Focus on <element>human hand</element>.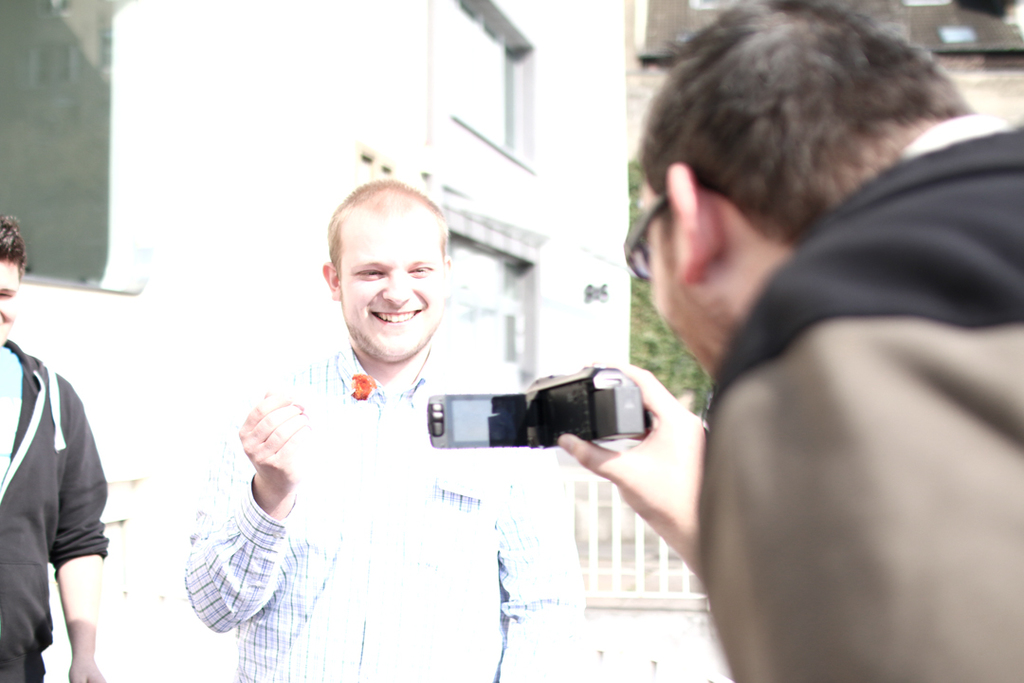
Focused at x1=68, y1=659, x2=107, y2=682.
